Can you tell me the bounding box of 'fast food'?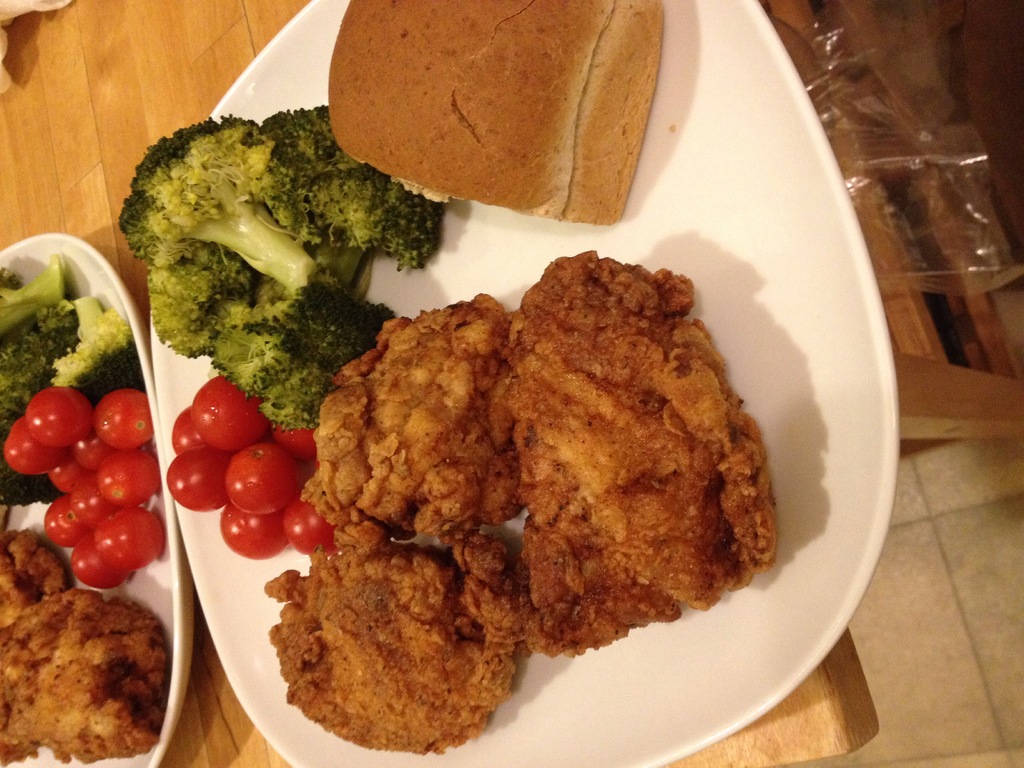
locate(0, 529, 64, 632).
